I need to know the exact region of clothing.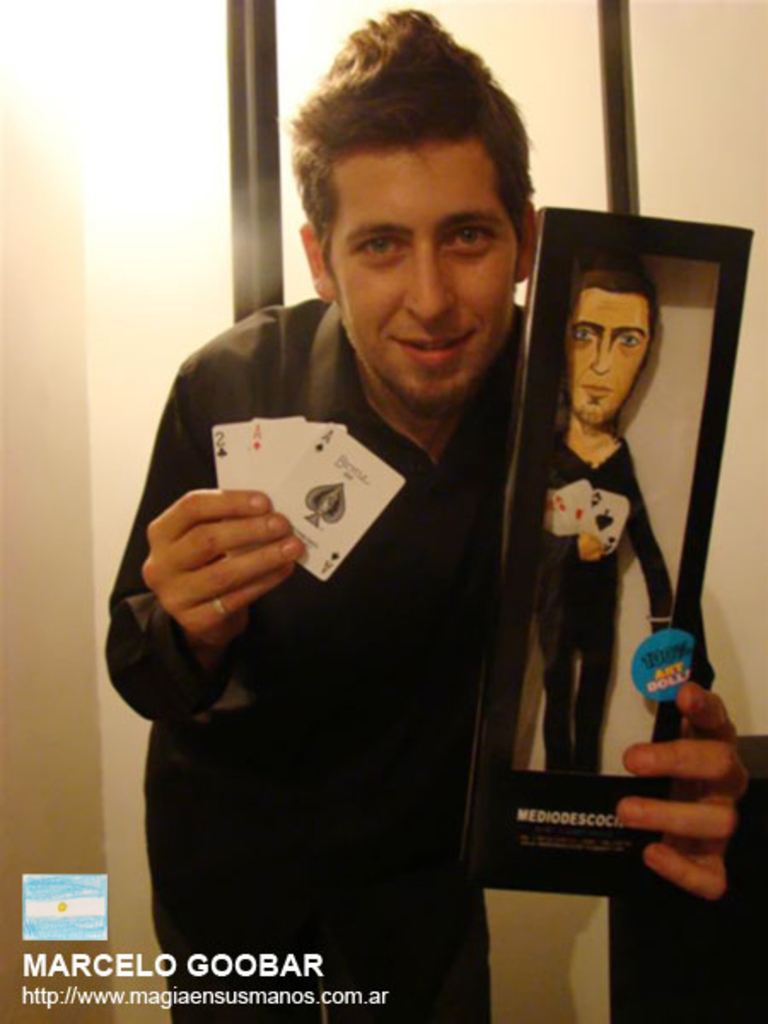
Region: crop(125, 191, 635, 980).
